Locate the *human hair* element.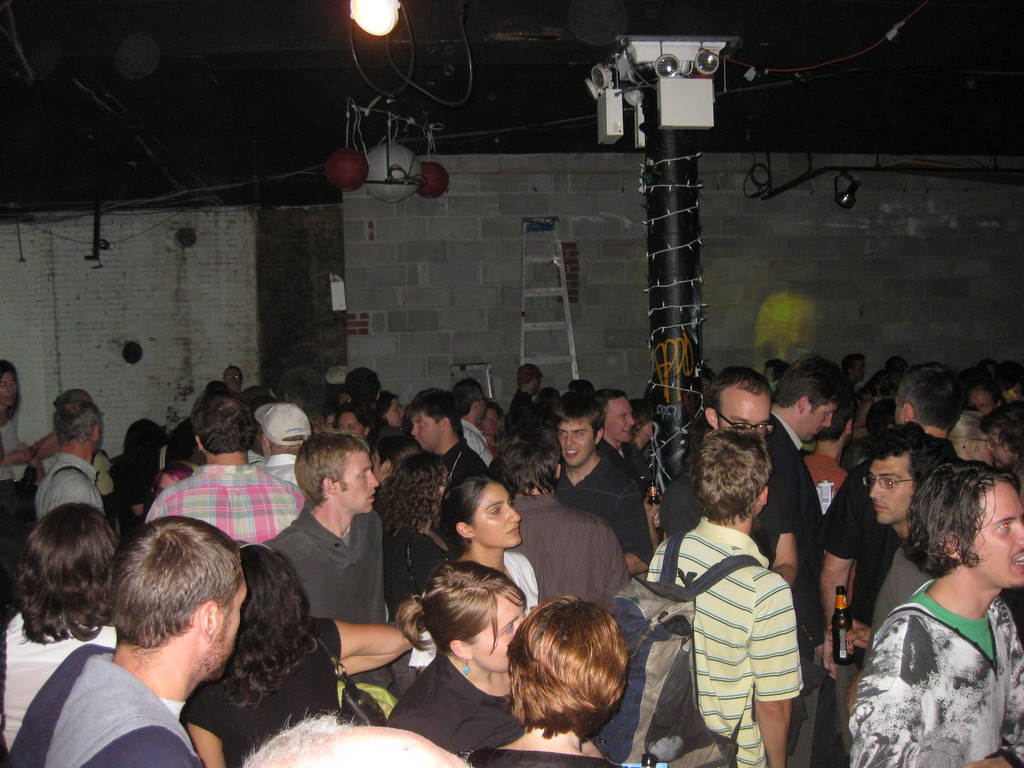
Element bbox: l=12, t=500, r=123, b=646.
